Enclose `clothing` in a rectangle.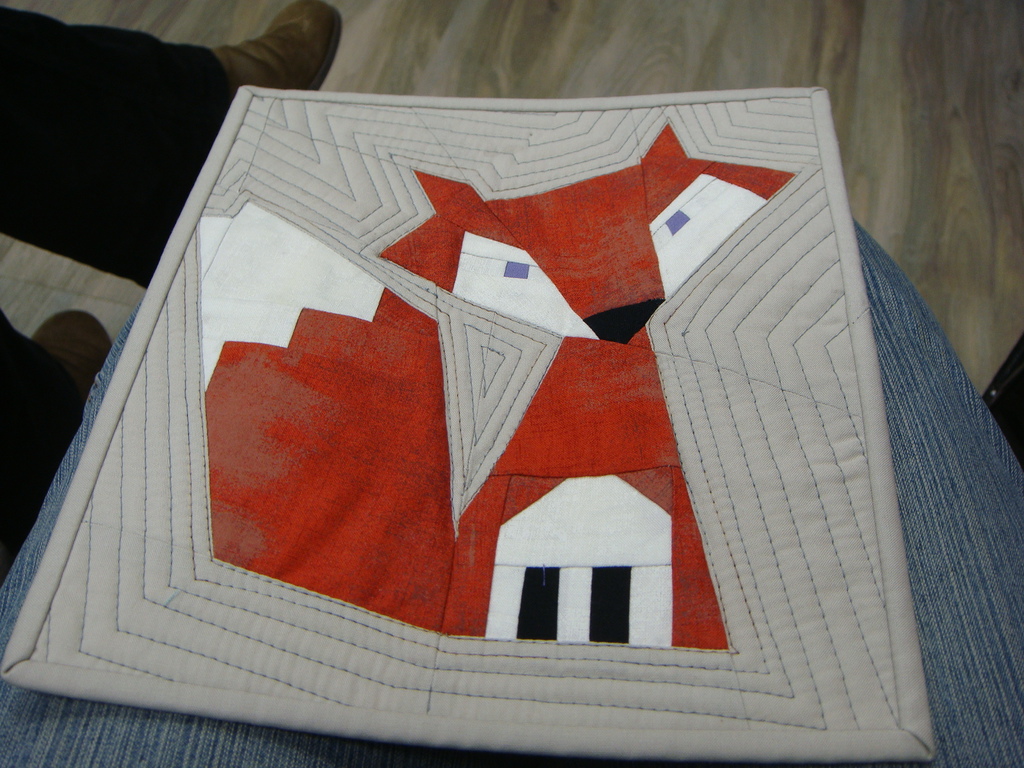
Rect(0, 8, 234, 581).
